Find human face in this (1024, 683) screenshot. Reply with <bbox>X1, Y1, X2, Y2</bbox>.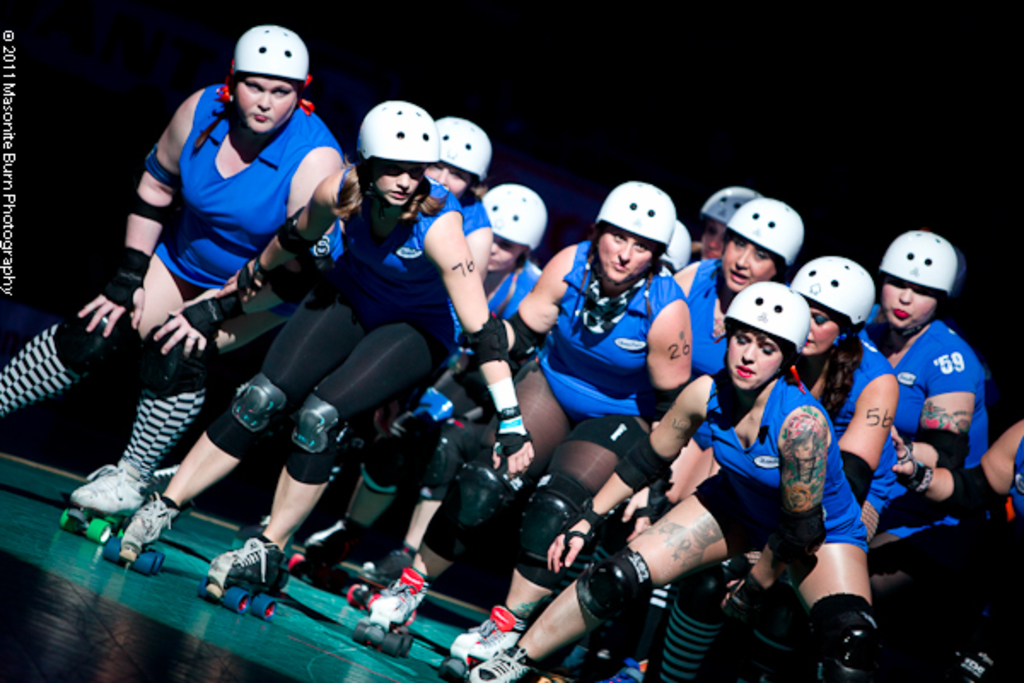
<bbox>485, 229, 526, 275</bbox>.
